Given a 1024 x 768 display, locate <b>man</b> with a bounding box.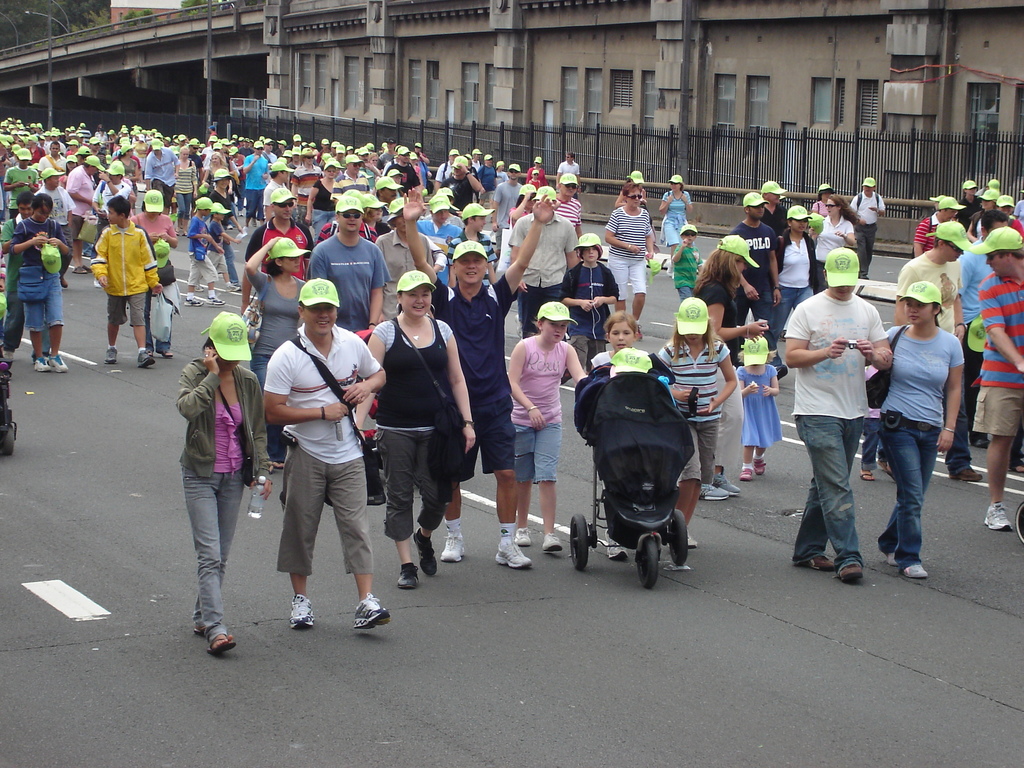
Located: {"x1": 472, "y1": 147, "x2": 481, "y2": 168}.
